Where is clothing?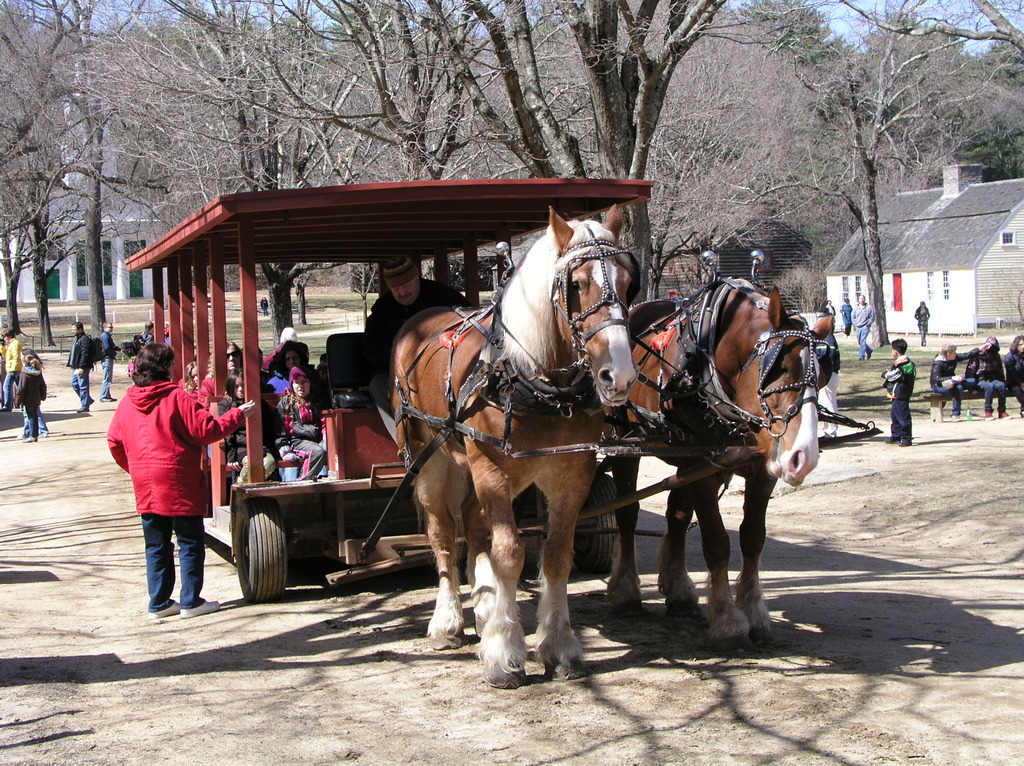
box=[121, 350, 213, 587].
